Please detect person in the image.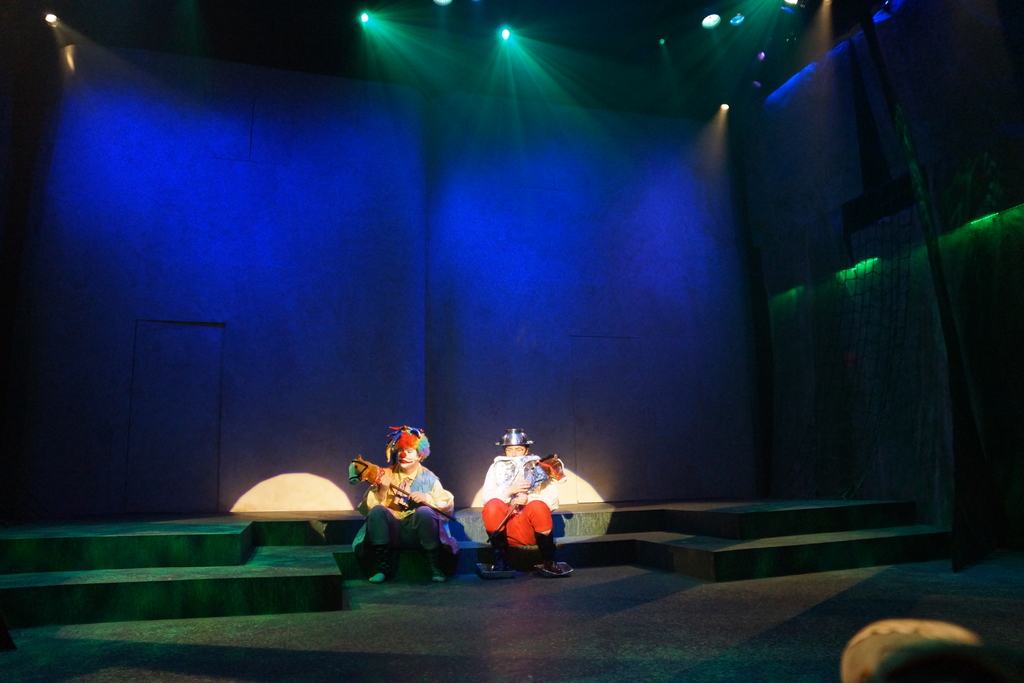
[left=356, top=420, right=451, bottom=582].
